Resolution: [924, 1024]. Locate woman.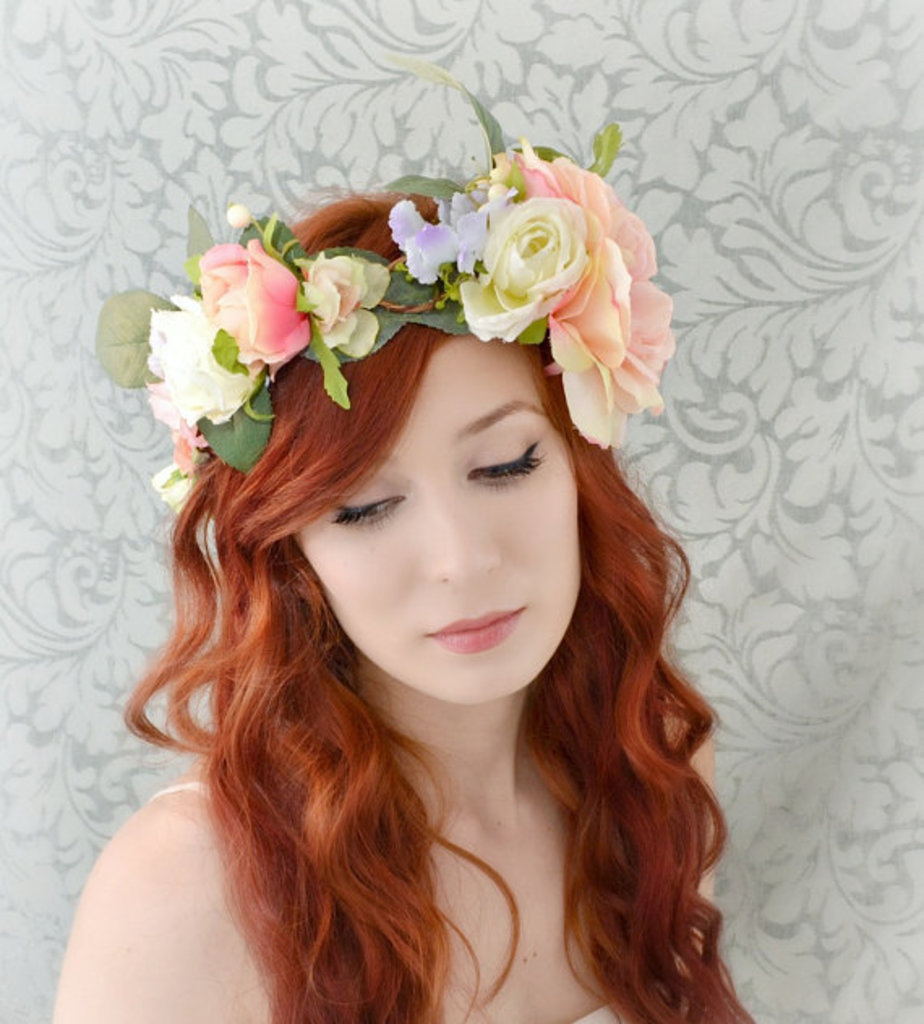
box(47, 58, 755, 1022).
